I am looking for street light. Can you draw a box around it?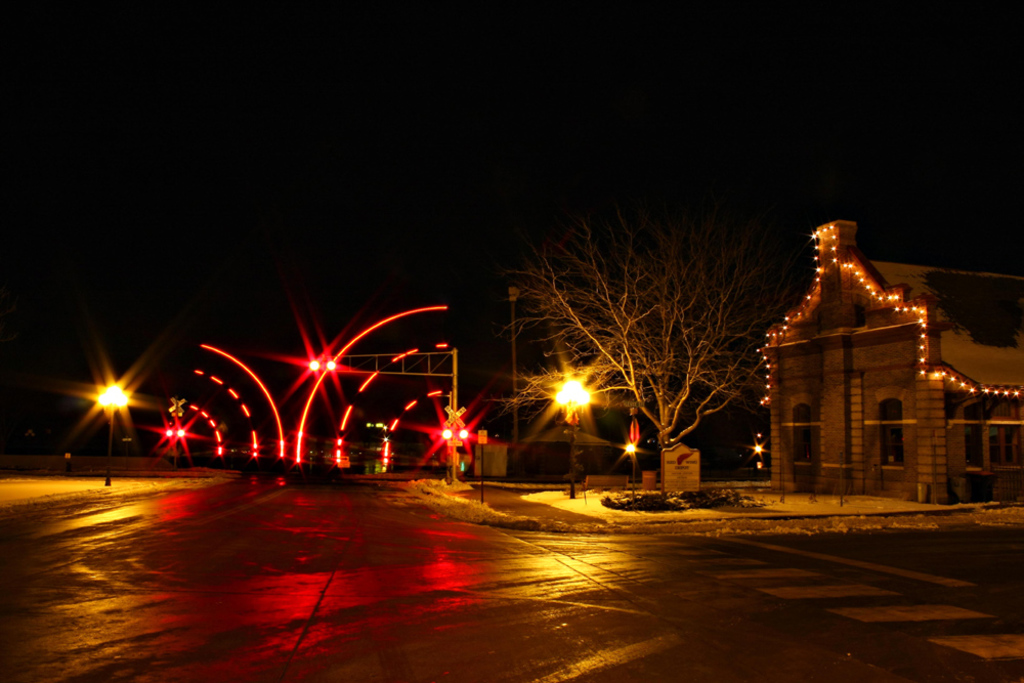
Sure, the bounding box is [x1=87, y1=374, x2=136, y2=485].
